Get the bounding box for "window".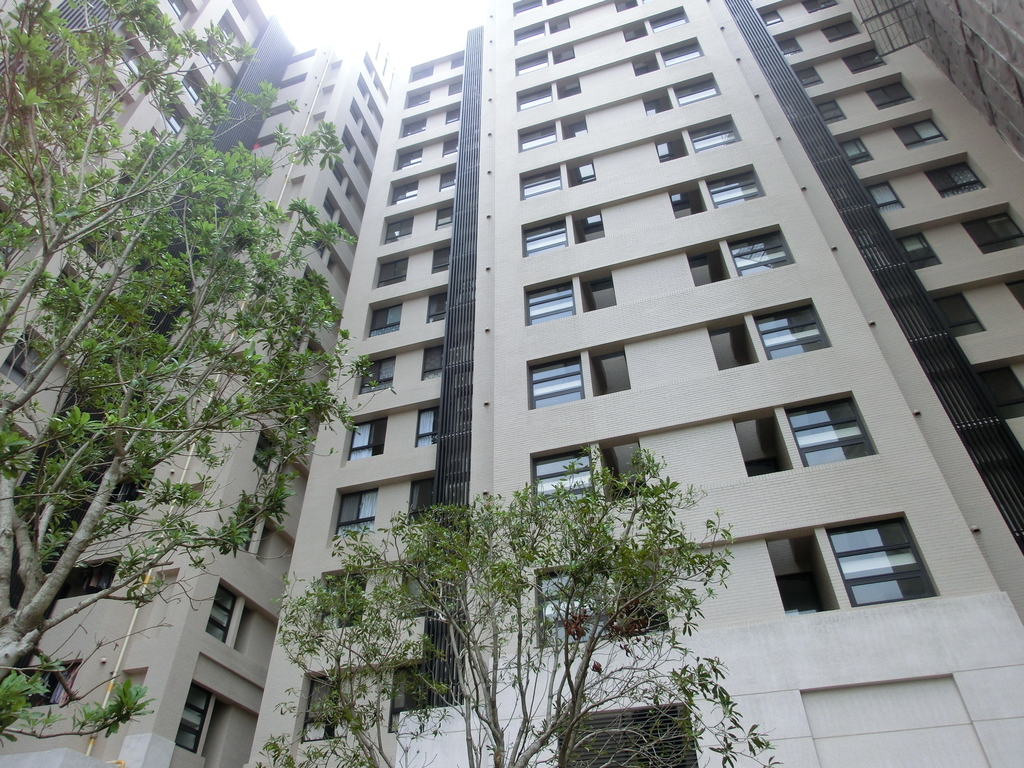
430/247/479/268.
